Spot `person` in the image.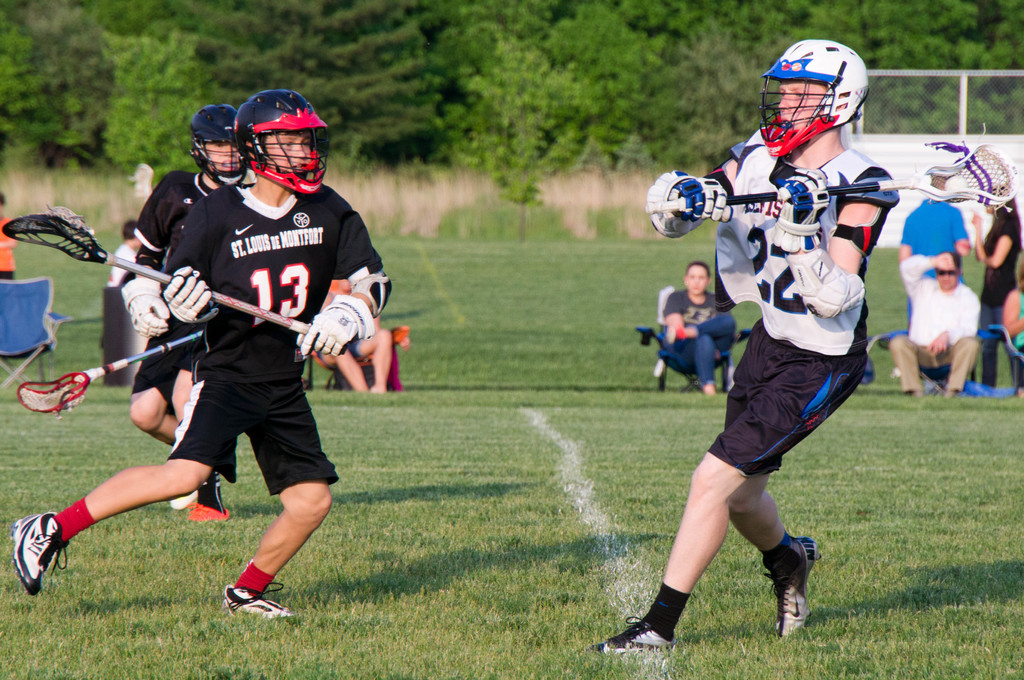
`person` found at [660, 258, 737, 395].
